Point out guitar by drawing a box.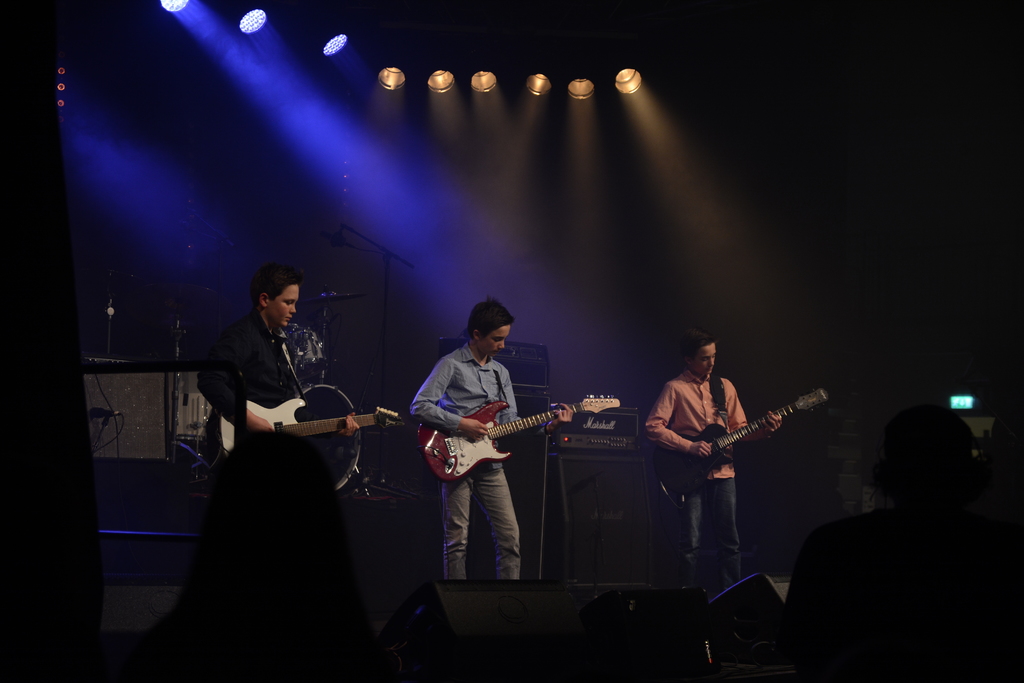
BBox(412, 391, 634, 497).
